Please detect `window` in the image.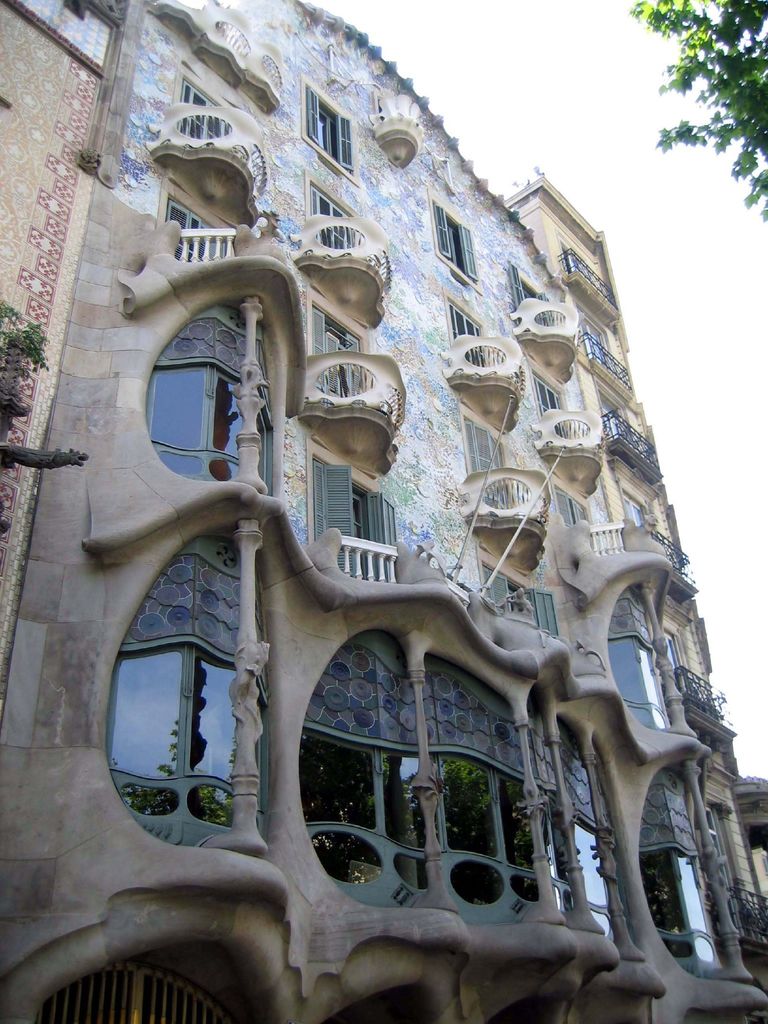
crop(312, 185, 355, 250).
